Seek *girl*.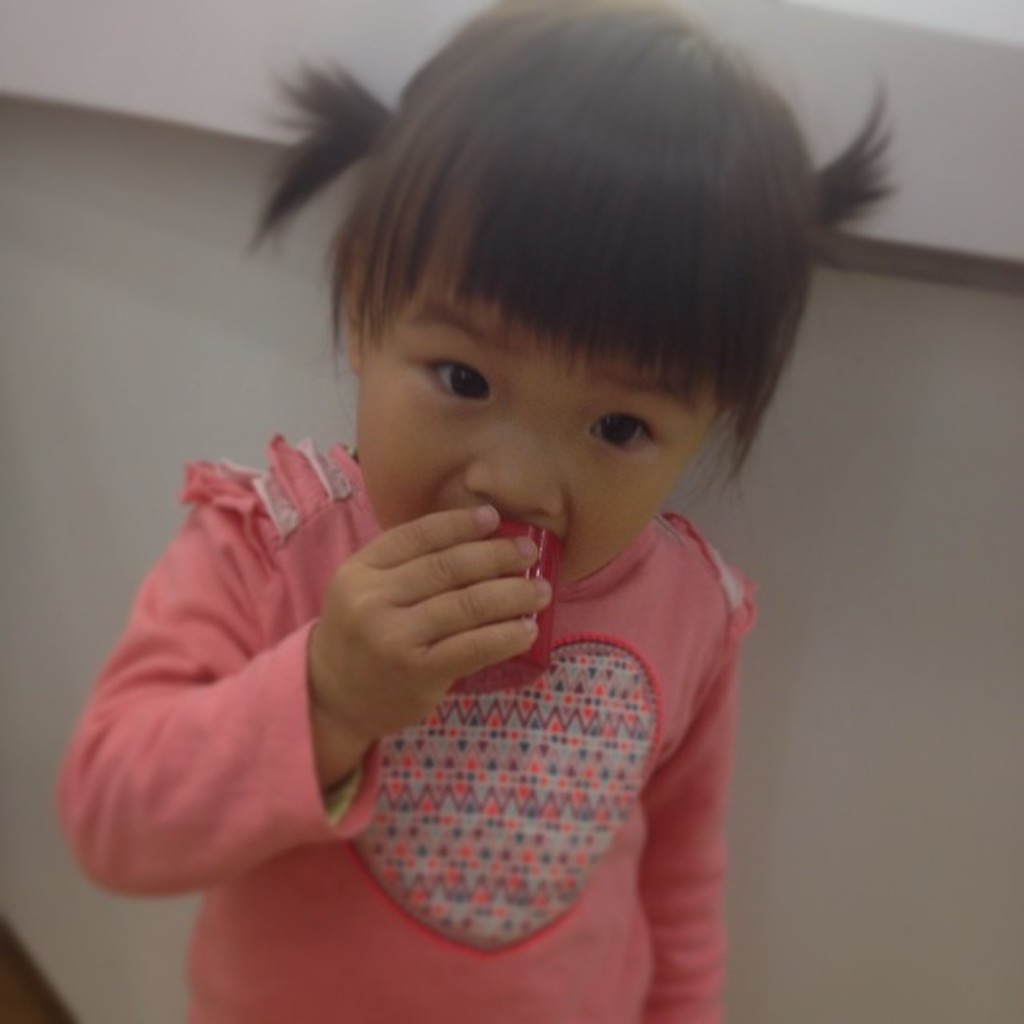
x1=46, y1=0, x2=909, y2=1022.
